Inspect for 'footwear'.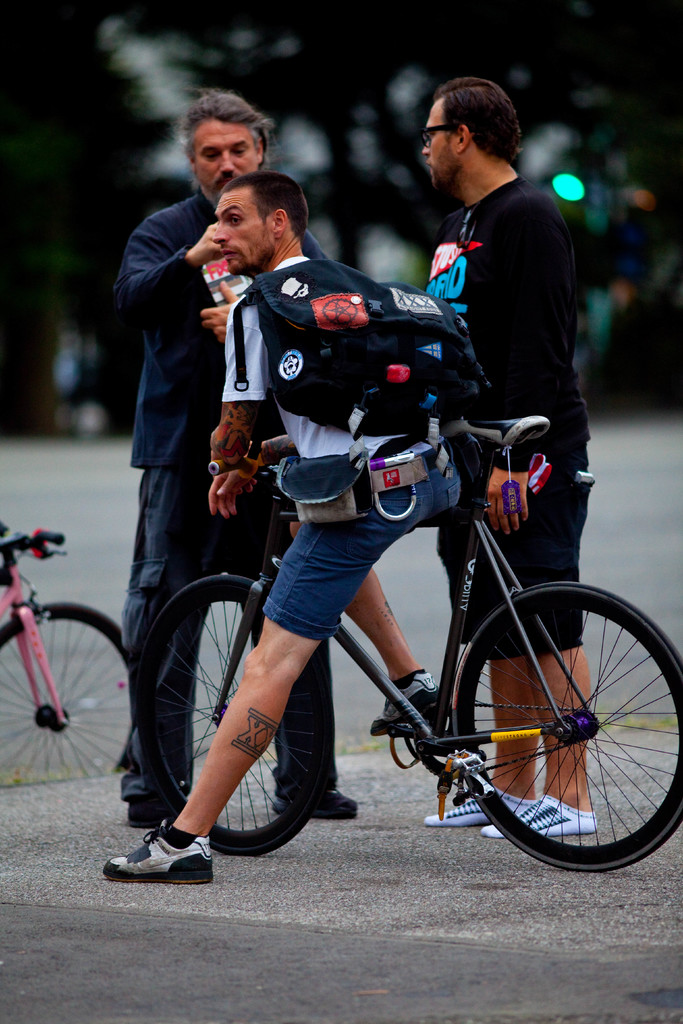
Inspection: rect(266, 762, 371, 811).
